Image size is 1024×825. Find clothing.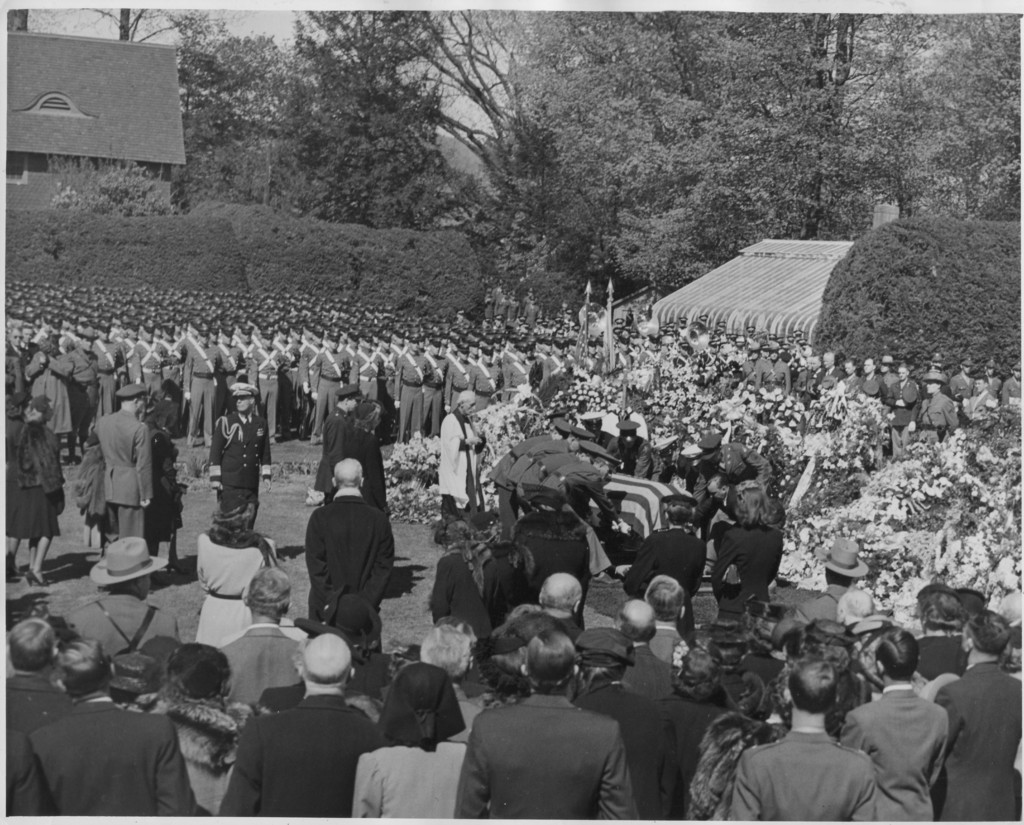
box=[300, 467, 395, 643].
